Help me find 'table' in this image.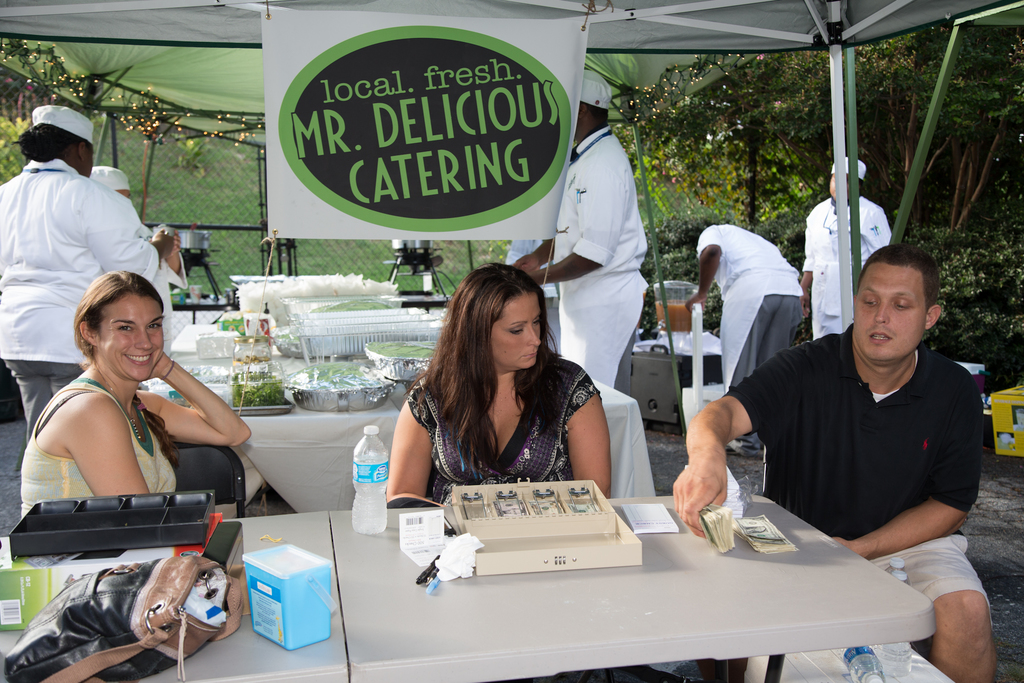
Found it: [142,327,651,511].
